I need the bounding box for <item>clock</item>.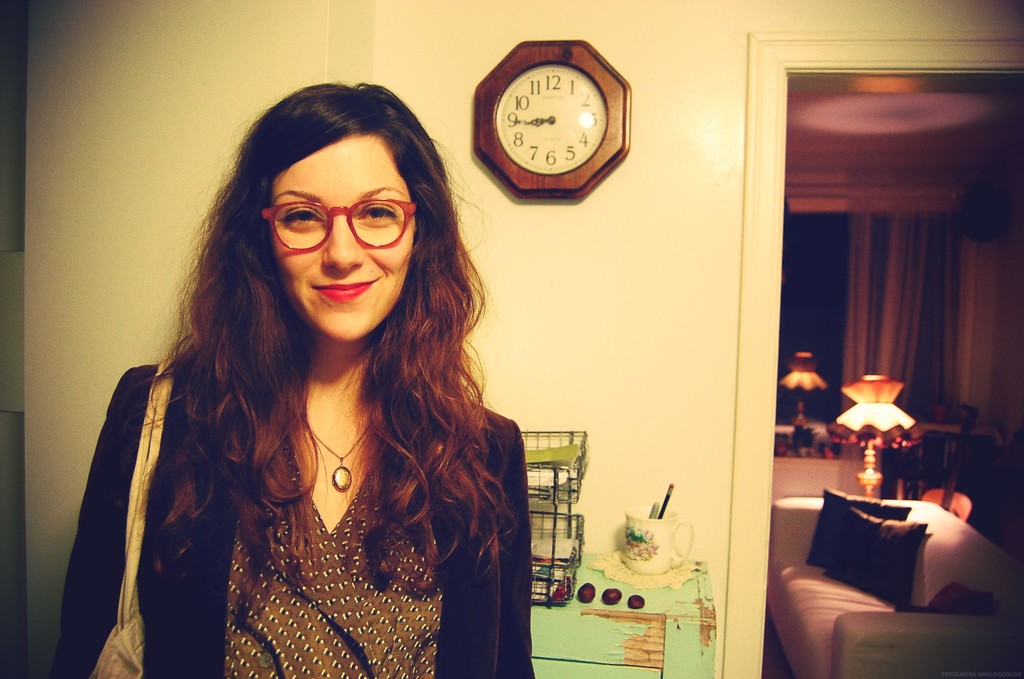
Here it is: left=476, top=45, right=633, bottom=200.
